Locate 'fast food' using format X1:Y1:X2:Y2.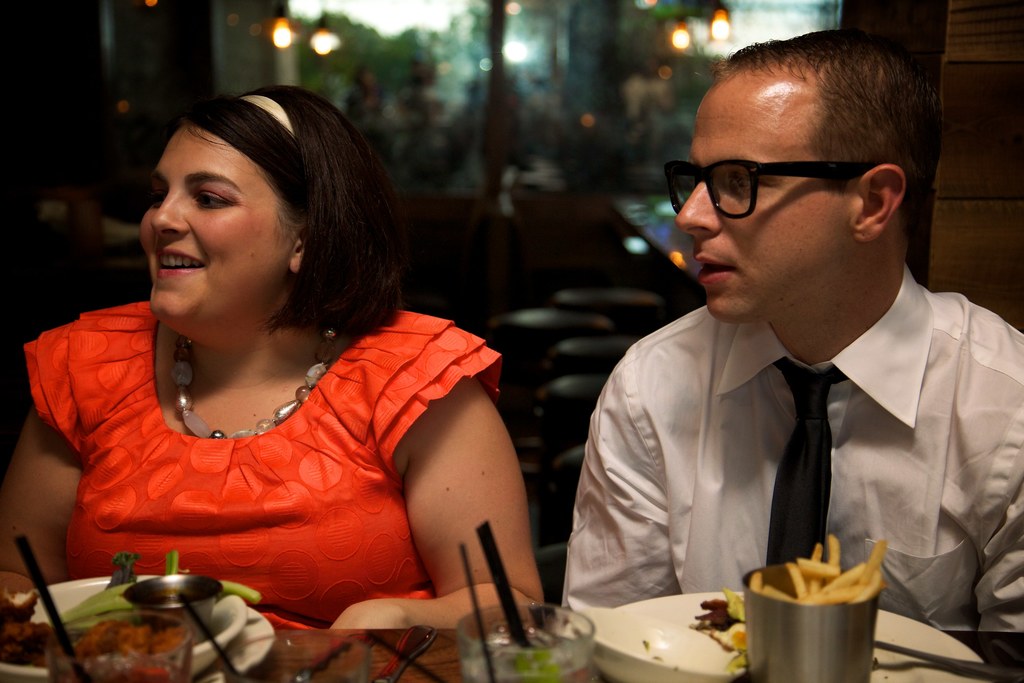
744:551:893:662.
